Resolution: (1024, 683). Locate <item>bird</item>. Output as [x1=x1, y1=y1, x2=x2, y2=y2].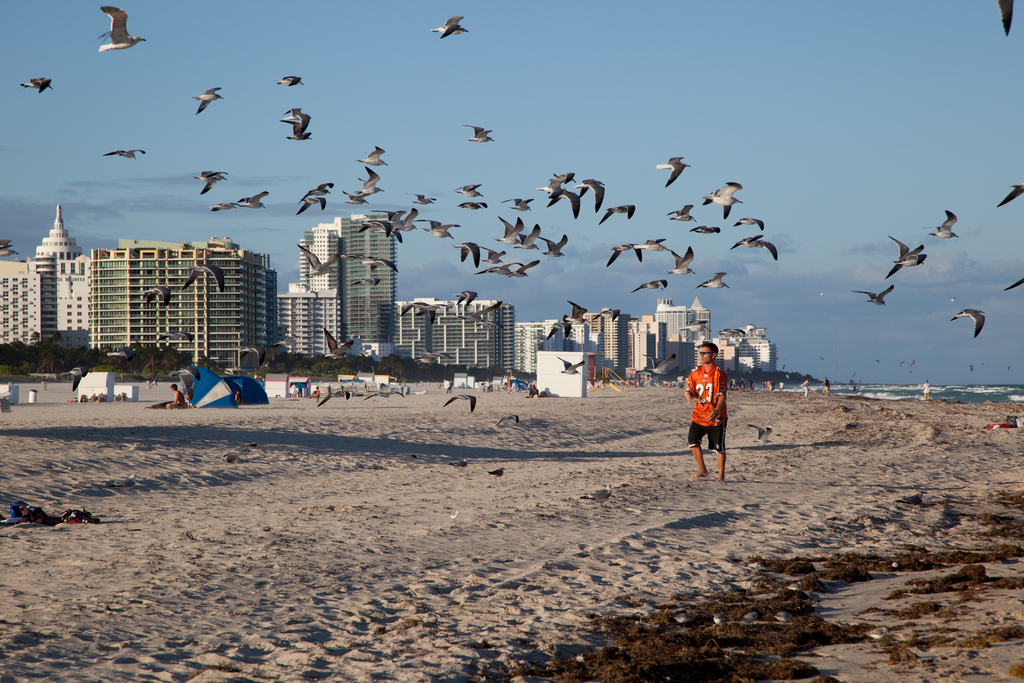
[x1=19, y1=76, x2=56, y2=95].
